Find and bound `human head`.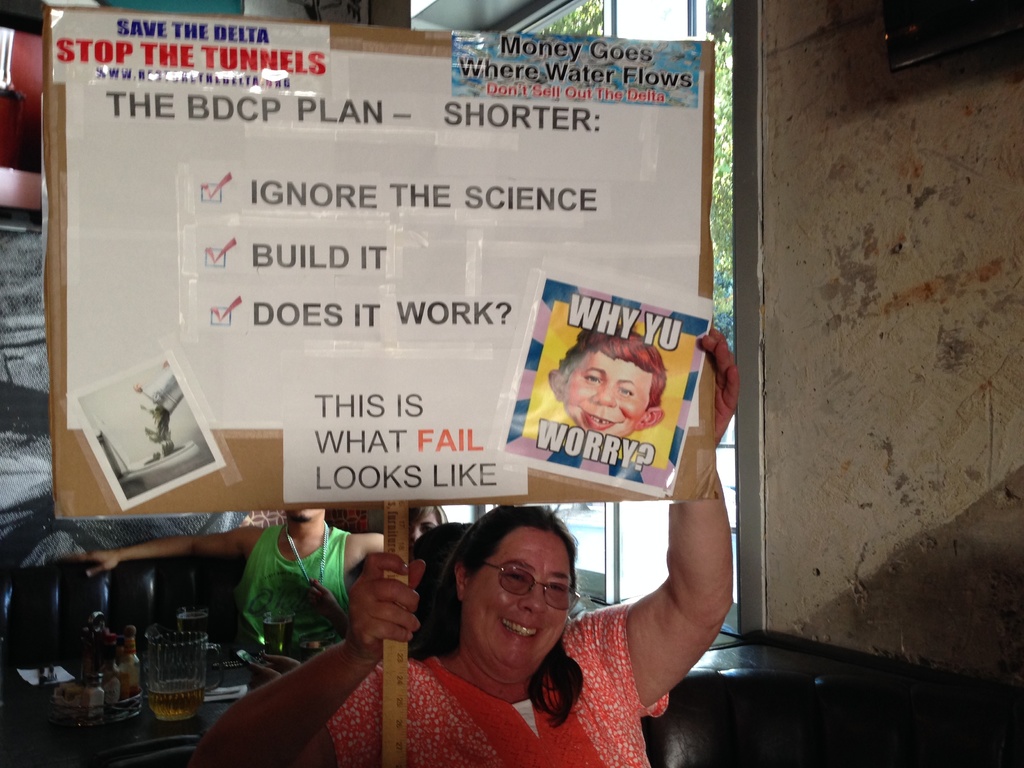
Bound: 427,524,583,682.
